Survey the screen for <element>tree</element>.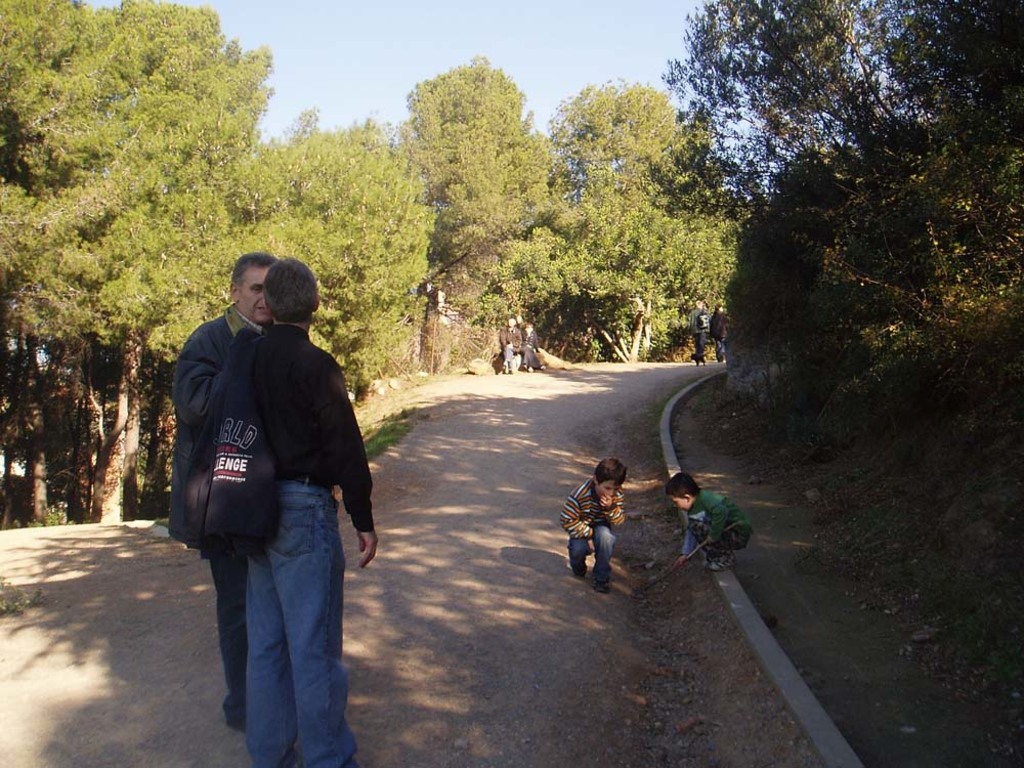
Survey found: 536 79 753 365.
